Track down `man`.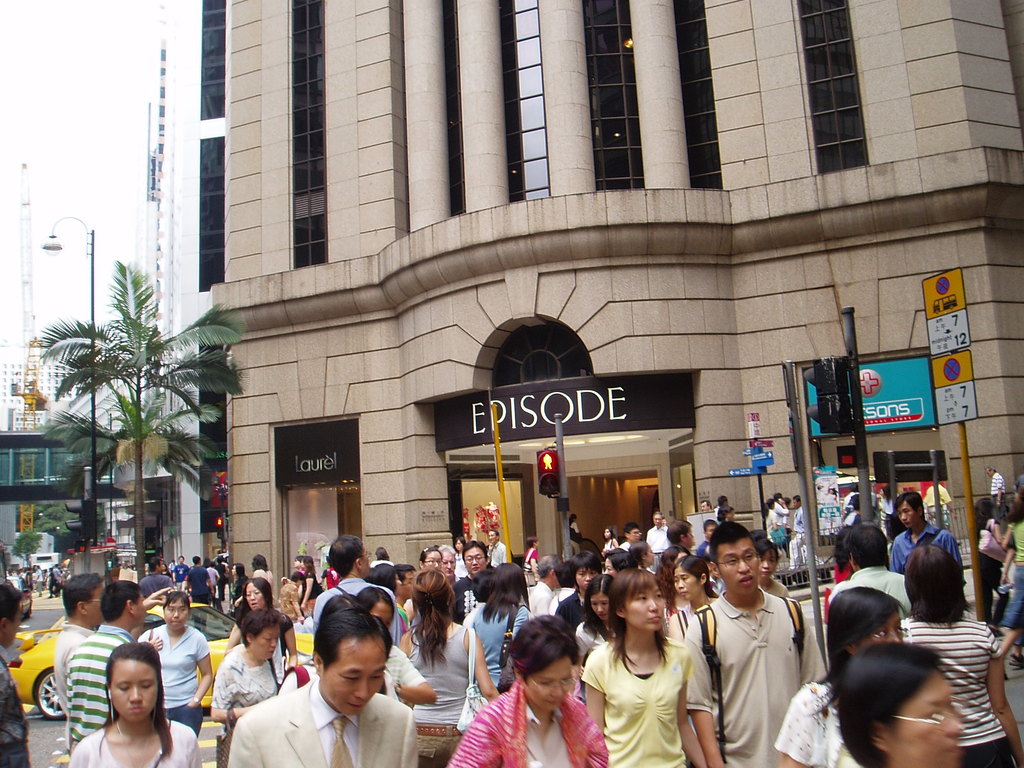
Tracked to bbox(0, 580, 35, 767).
